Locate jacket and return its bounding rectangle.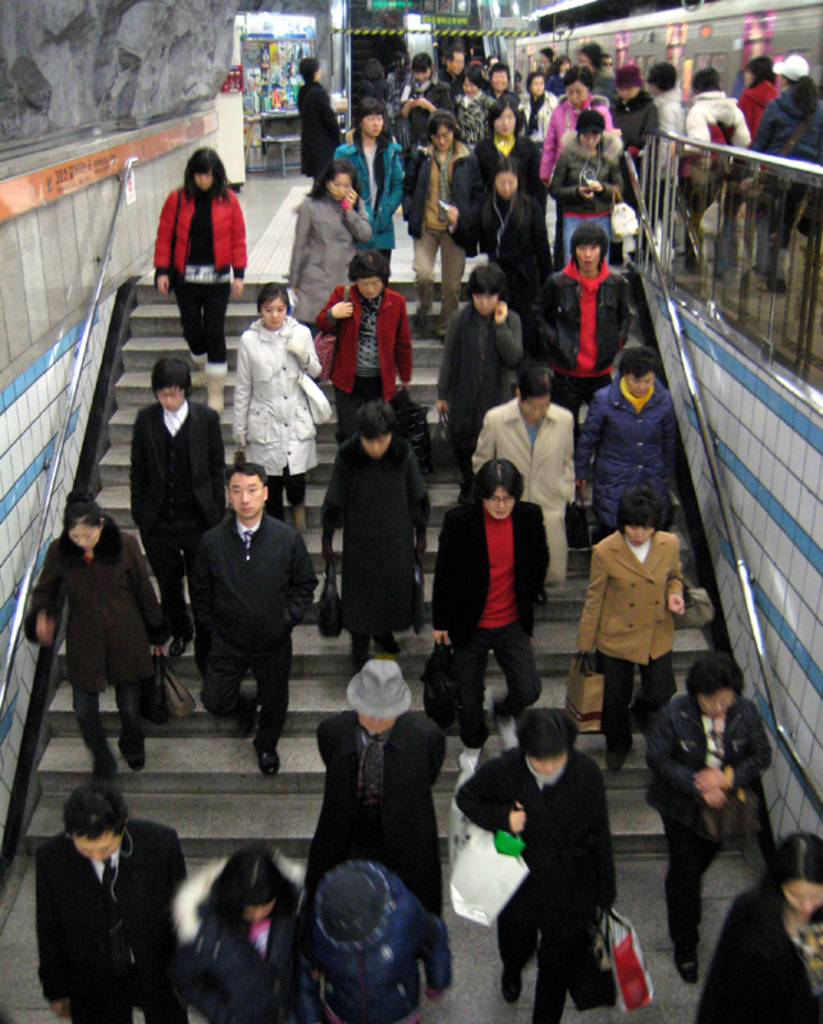
312,280,416,402.
